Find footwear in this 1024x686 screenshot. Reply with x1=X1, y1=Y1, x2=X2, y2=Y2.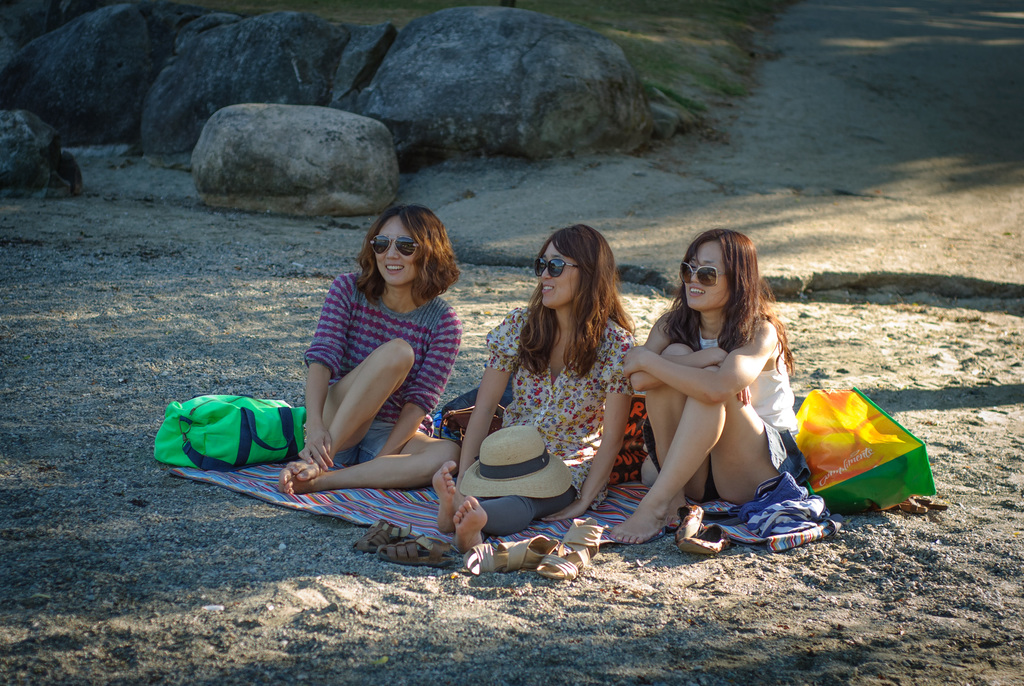
x1=455, y1=543, x2=563, y2=569.
